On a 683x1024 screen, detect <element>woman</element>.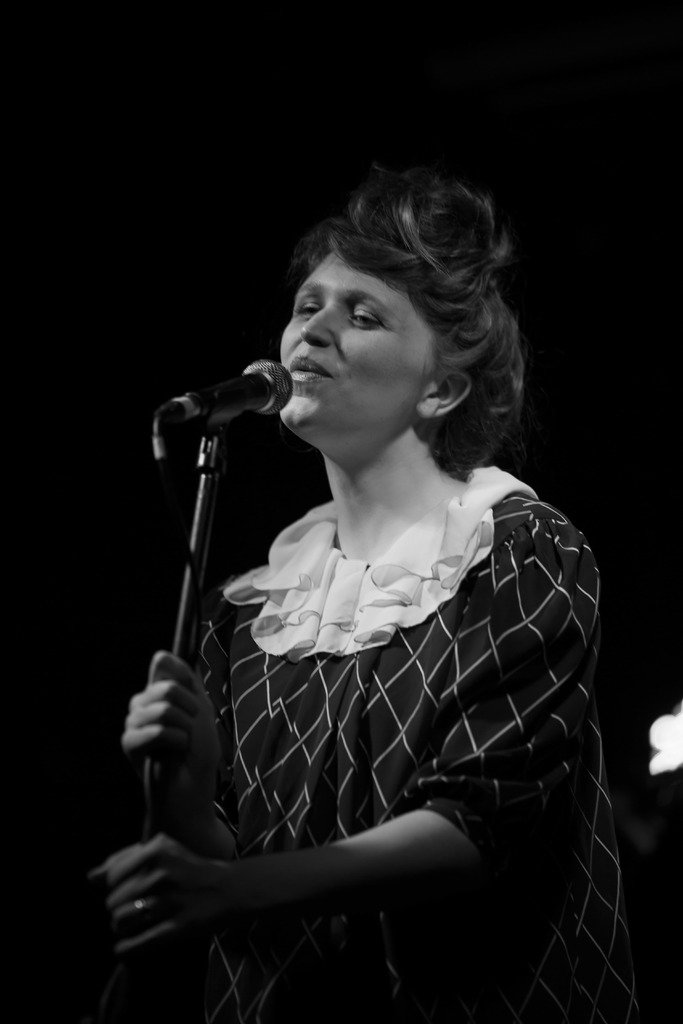
<bbox>103, 160, 631, 948</bbox>.
